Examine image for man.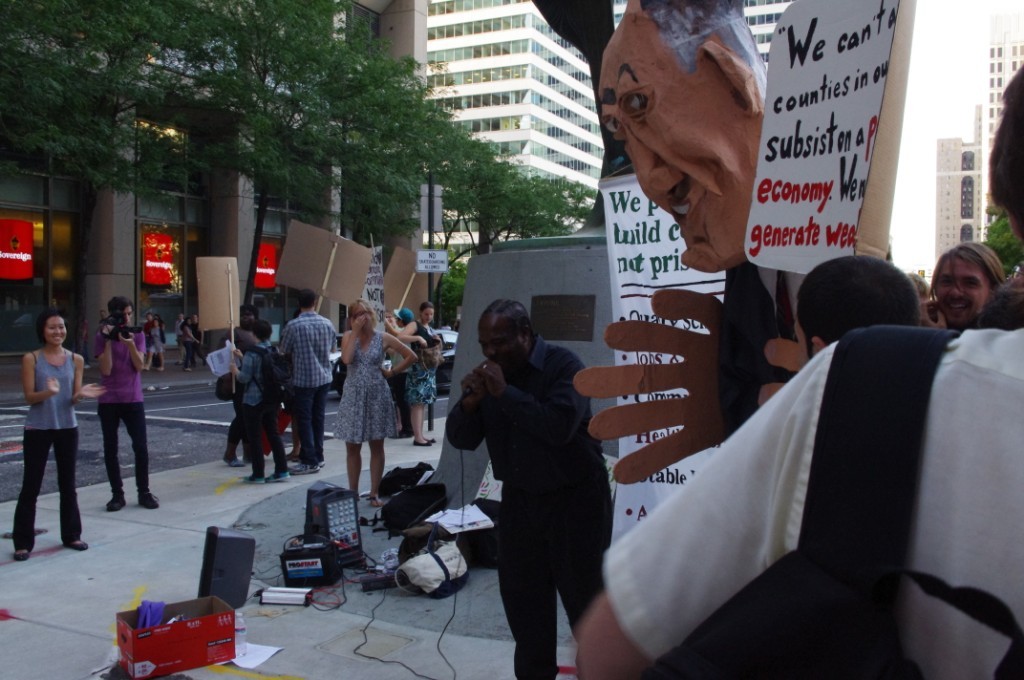
Examination result: bbox(171, 312, 187, 364).
